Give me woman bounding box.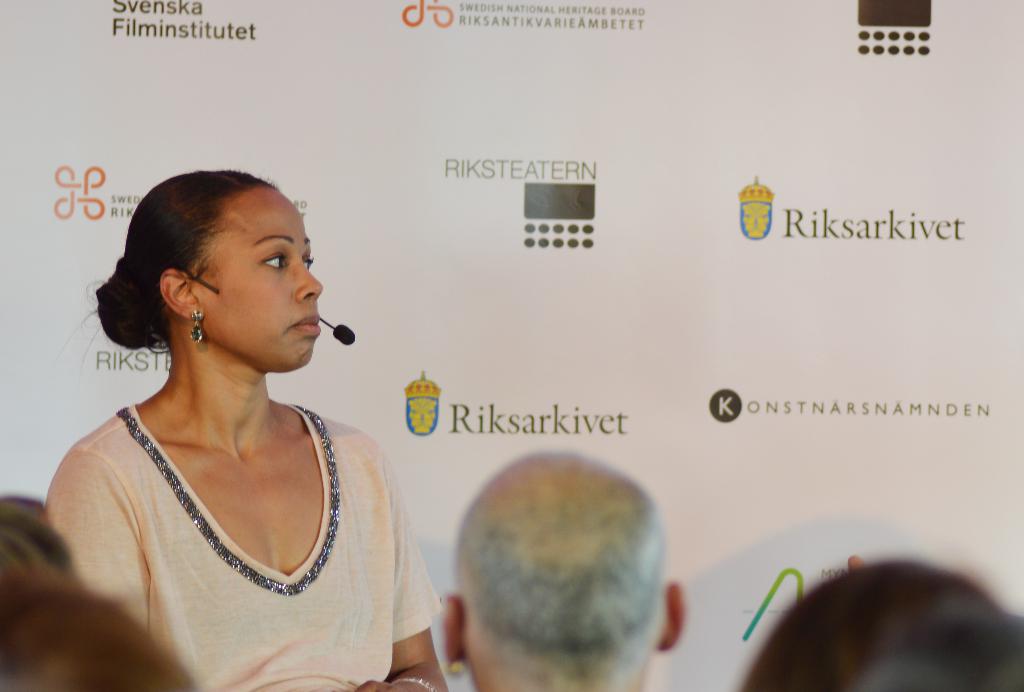
detection(33, 174, 462, 691).
